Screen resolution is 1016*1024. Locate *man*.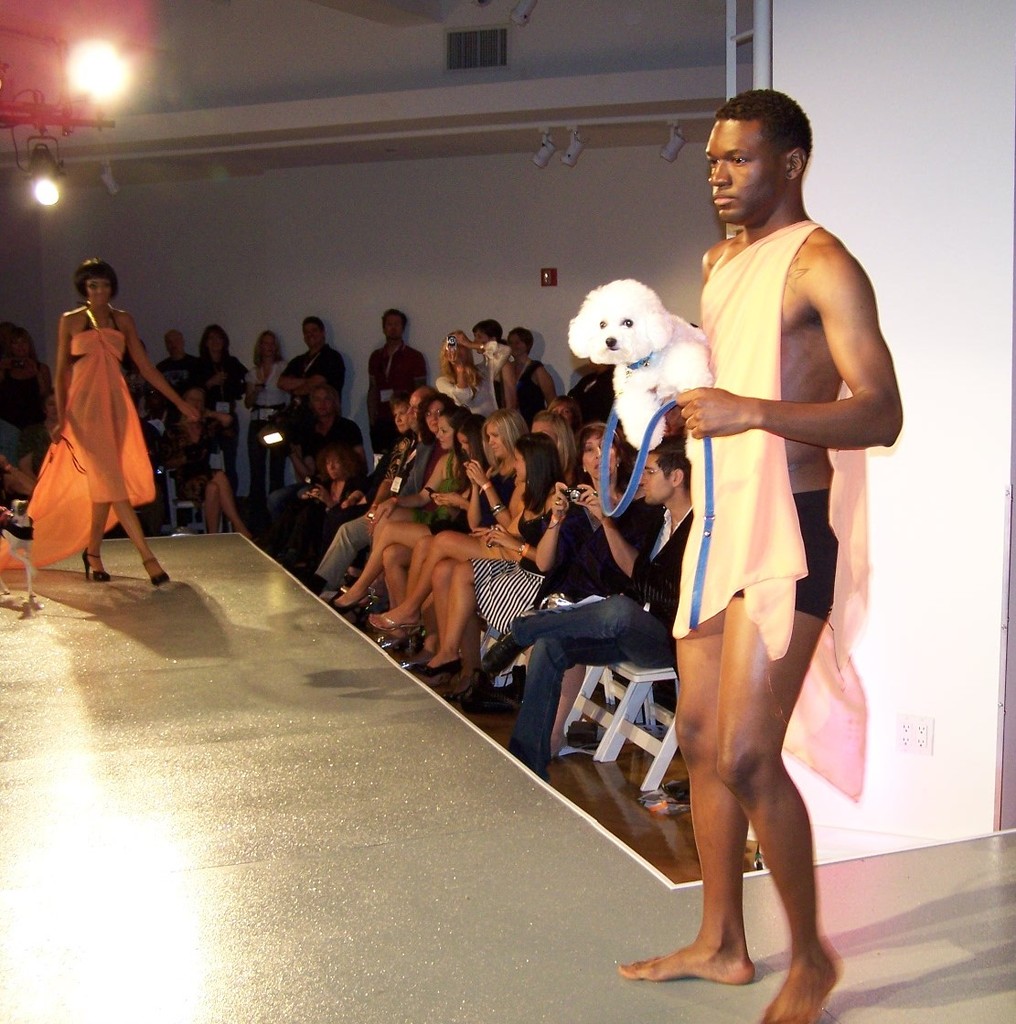
bbox=[592, 98, 897, 967].
